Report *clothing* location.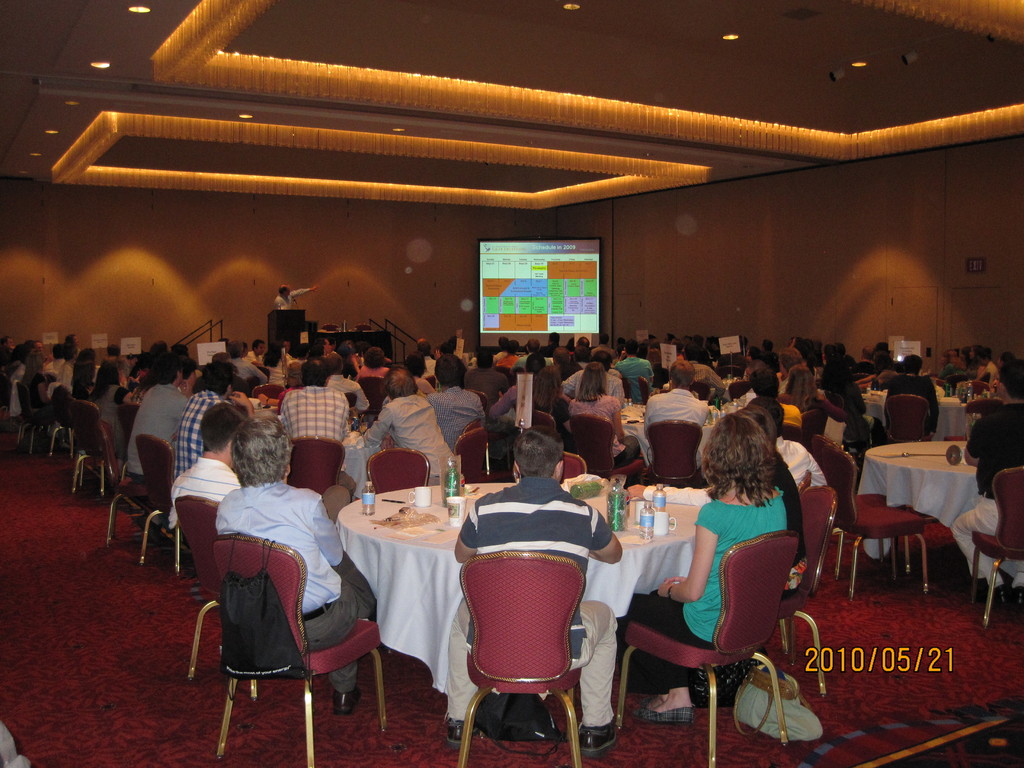
Report: {"left": 276, "top": 287, "right": 312, "bottom": 307}.
